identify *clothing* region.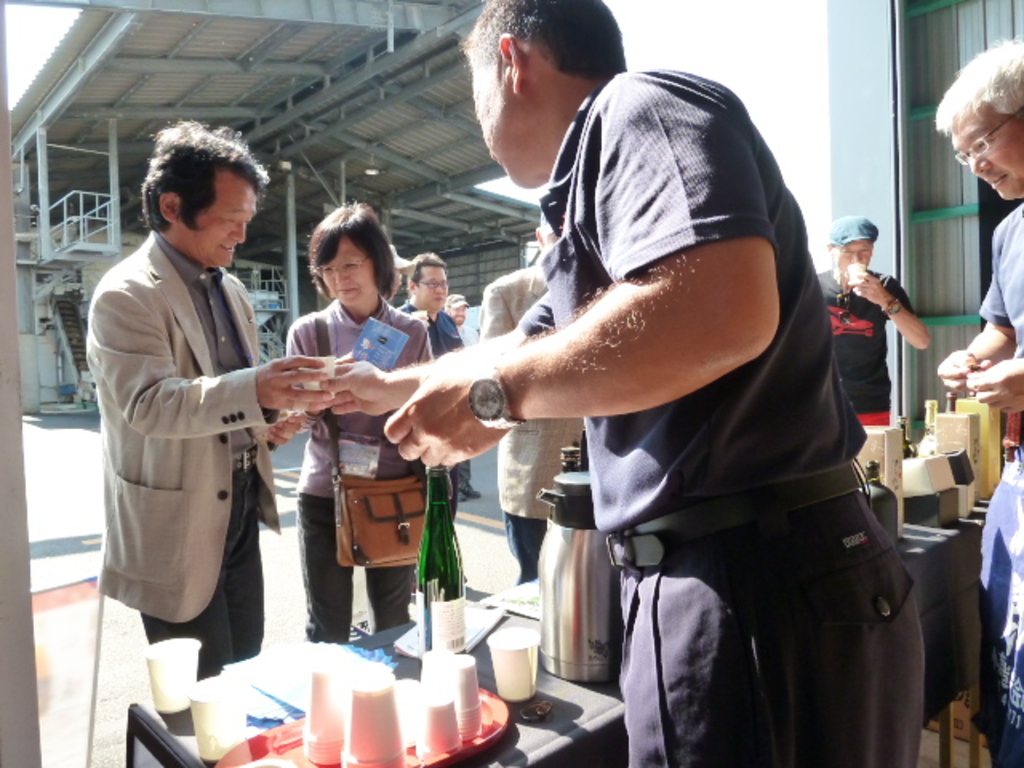
Region: select_region(403, 293, 467, 594).
